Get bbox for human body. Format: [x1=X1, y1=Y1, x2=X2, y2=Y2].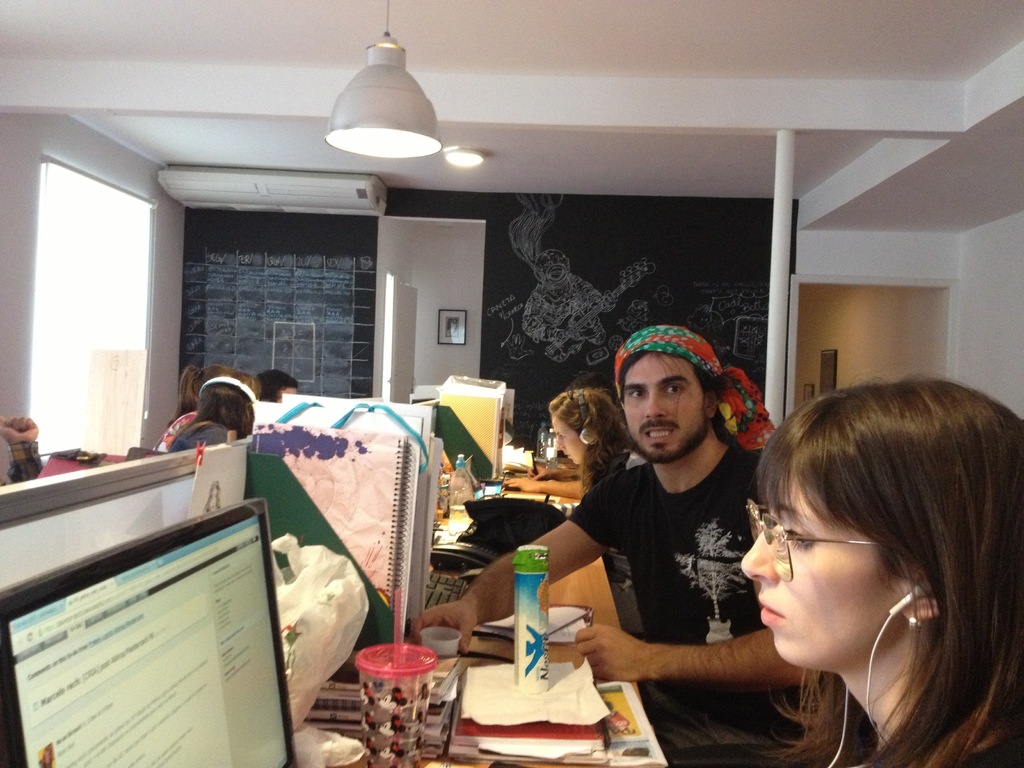
[x1=552, y1=388, x2=634, y2=491].
